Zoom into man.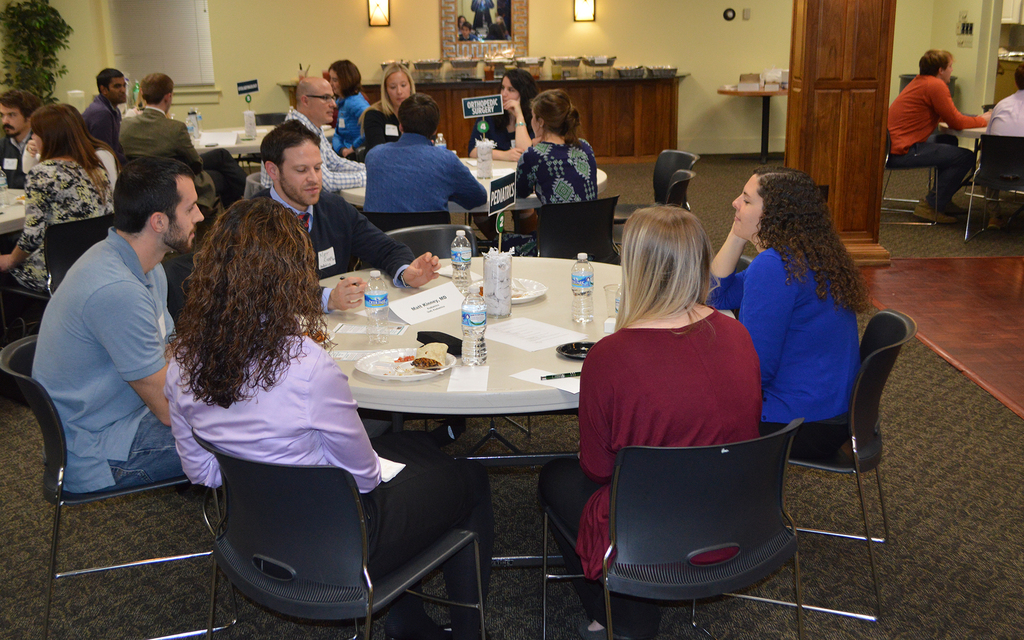
Zoom target: region(89, 69, 129, 157).
